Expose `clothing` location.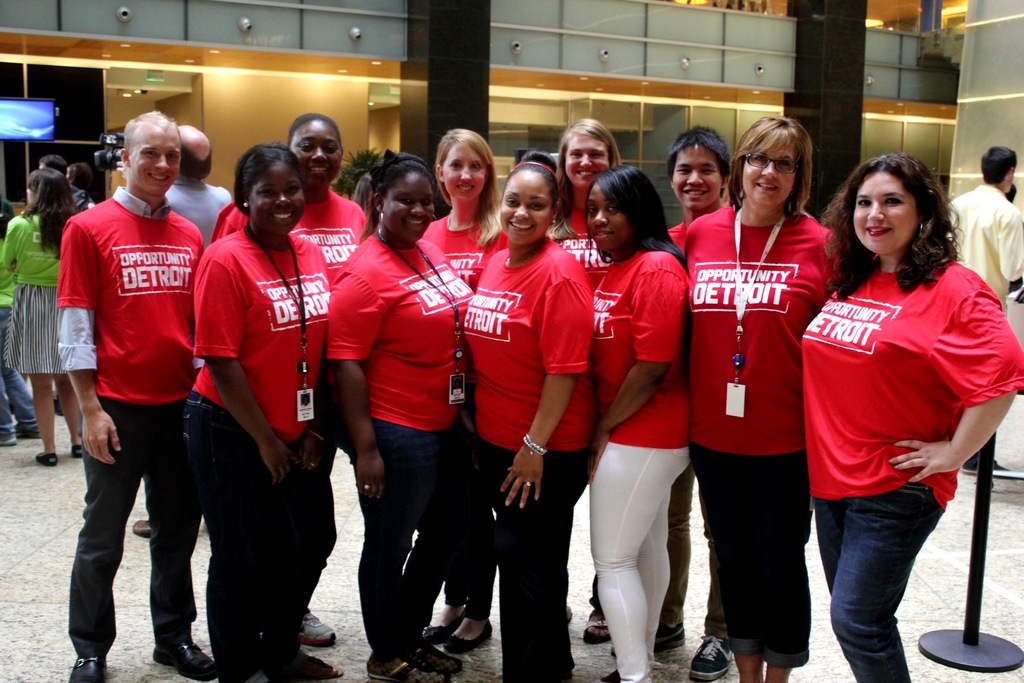
Exposed at Rect(938, 188, 1023, 303).
